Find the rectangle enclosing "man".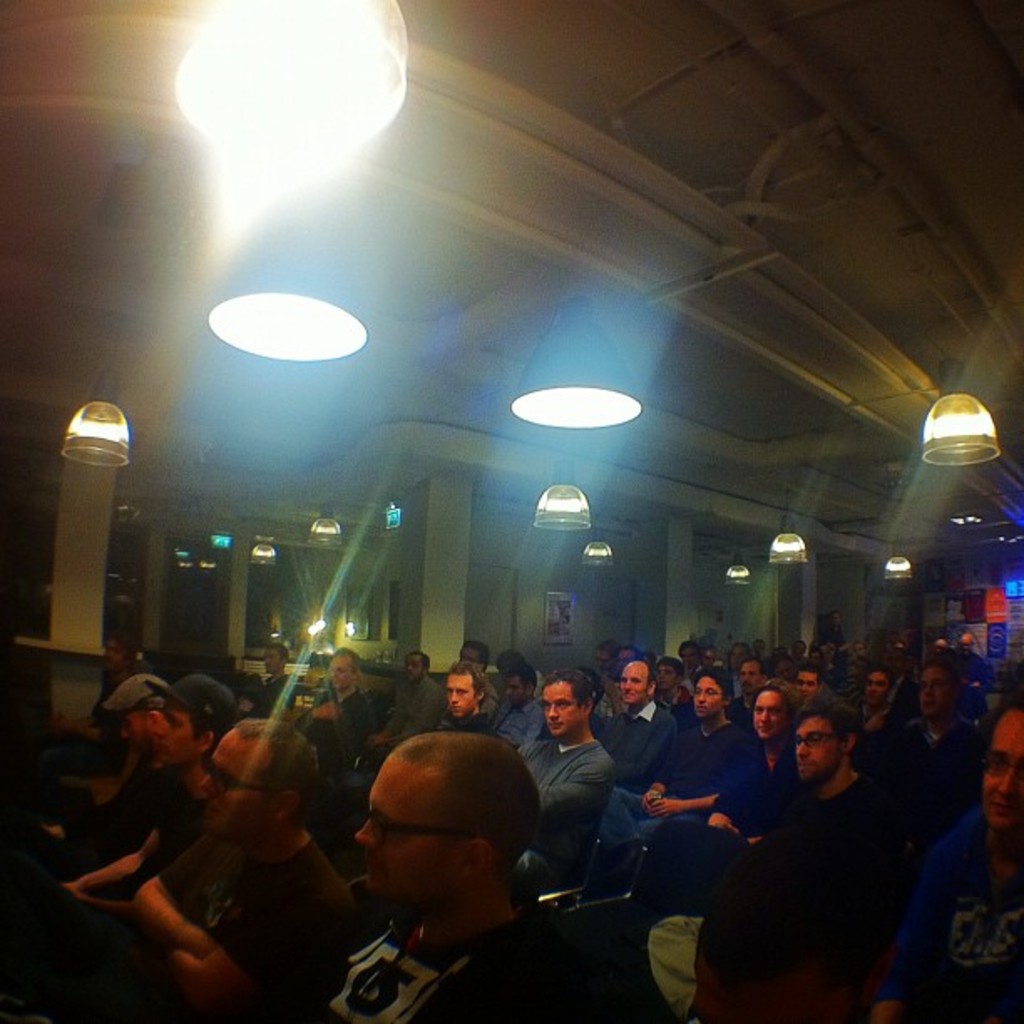
l=115, t=716, r=368, b=1022.
